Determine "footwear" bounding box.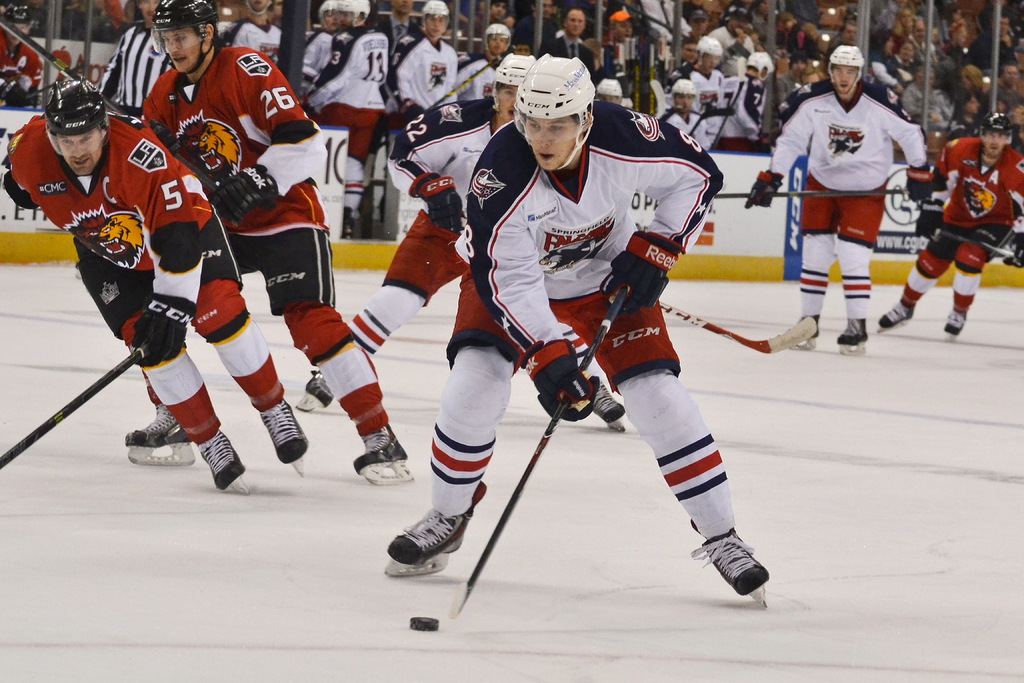
Determined: locate(193, 427, 250, 489).
